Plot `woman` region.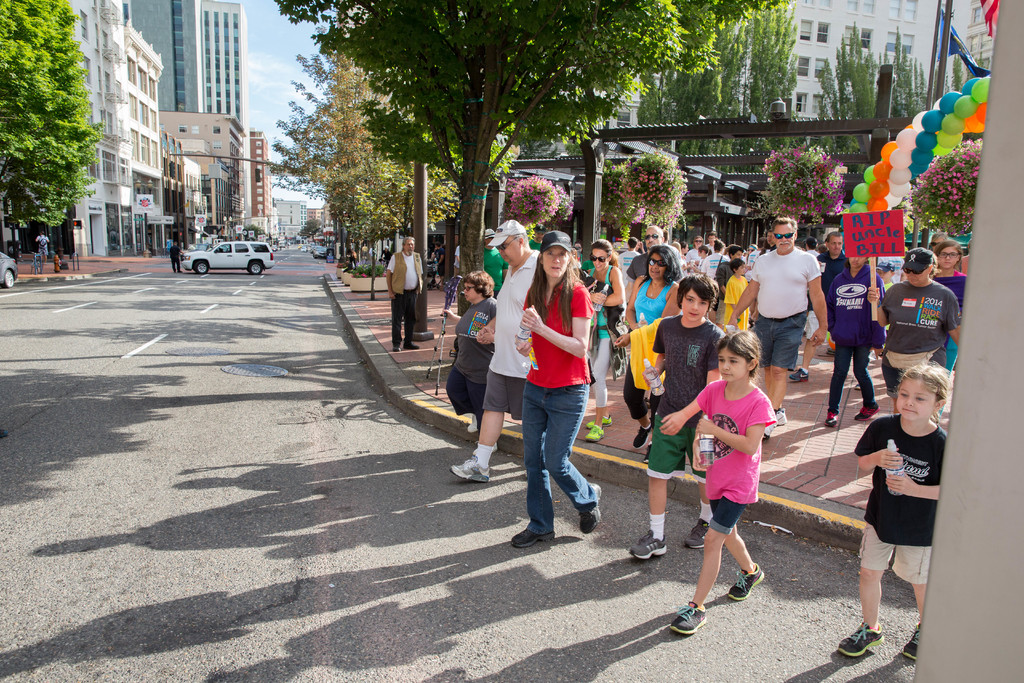
Plotted at [x1=865, y1=242, x2=962, y2=404].
